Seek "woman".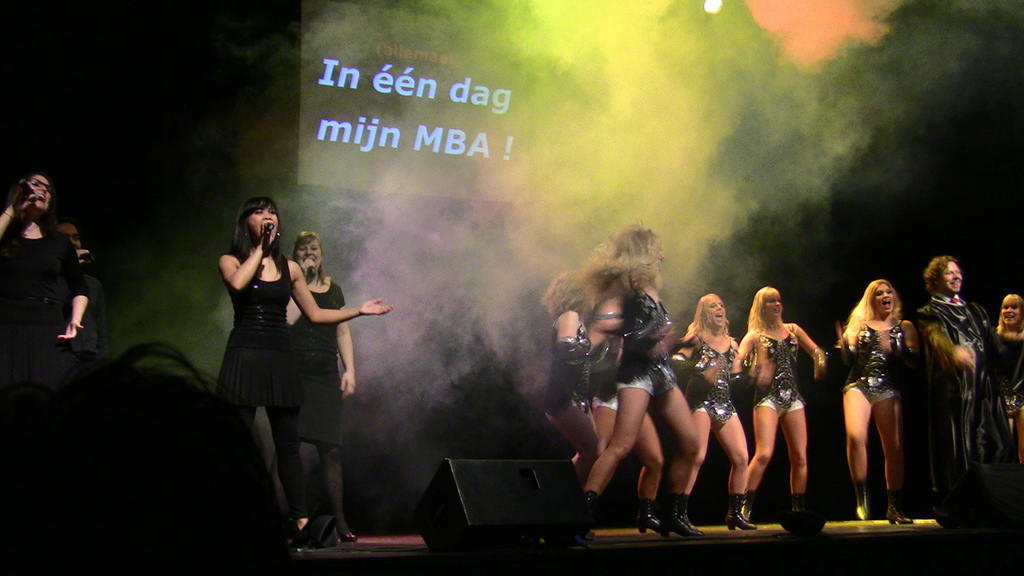
<region>536, 260, 594, 473</region>.
